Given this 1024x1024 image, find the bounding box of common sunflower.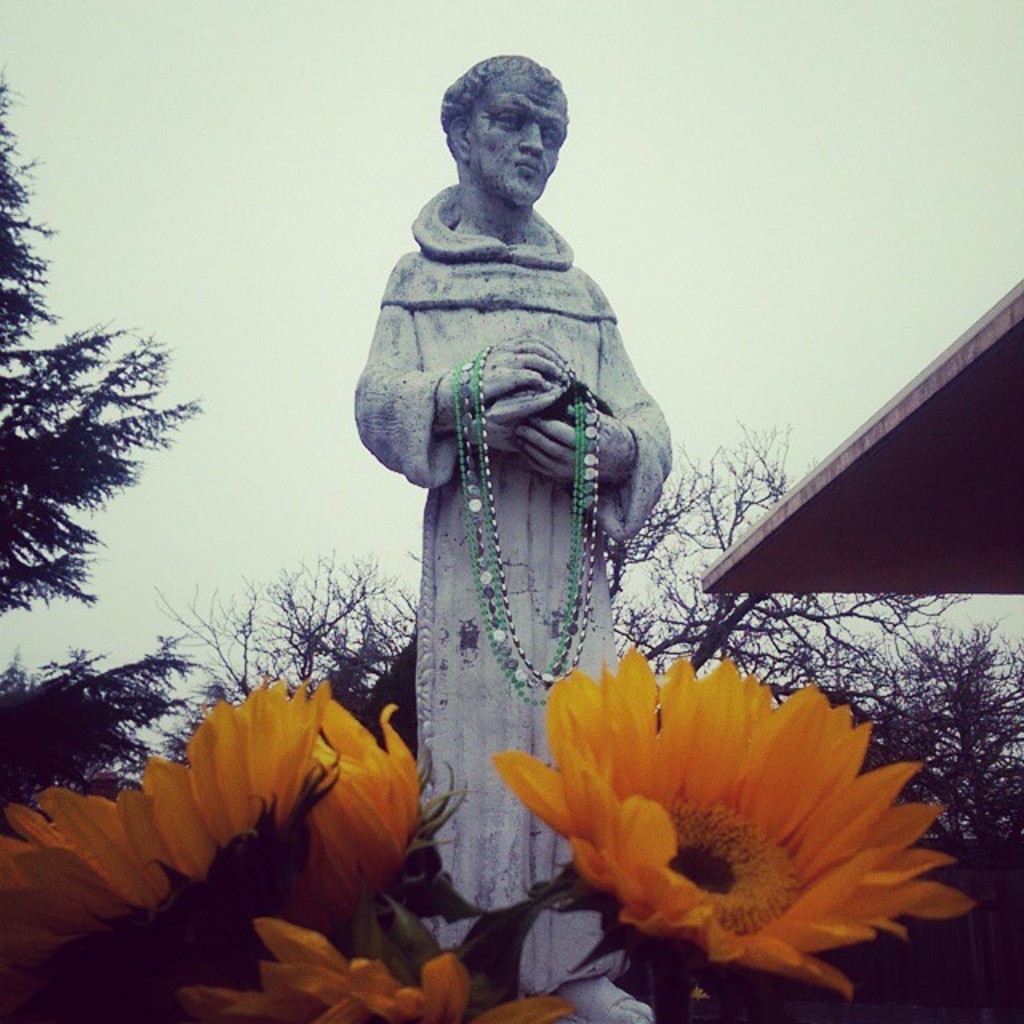
[left=34, top=677, right=440, bottom=944].
